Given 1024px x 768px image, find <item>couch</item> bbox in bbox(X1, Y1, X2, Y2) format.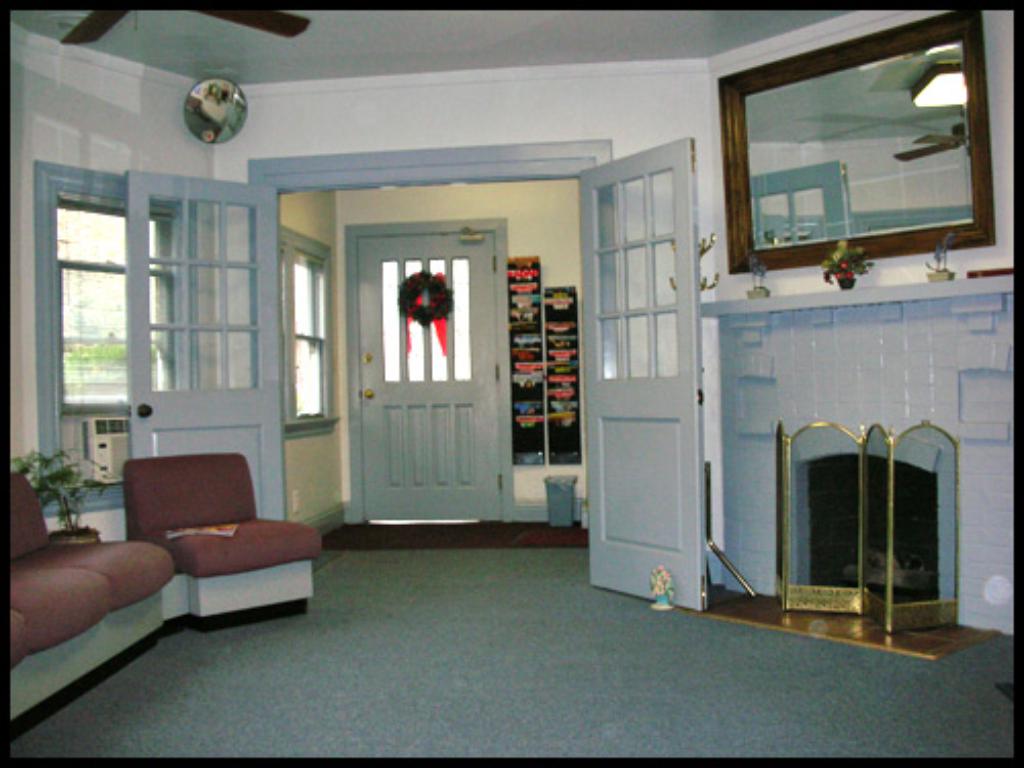
bbox(23, 434, 342, 668).
